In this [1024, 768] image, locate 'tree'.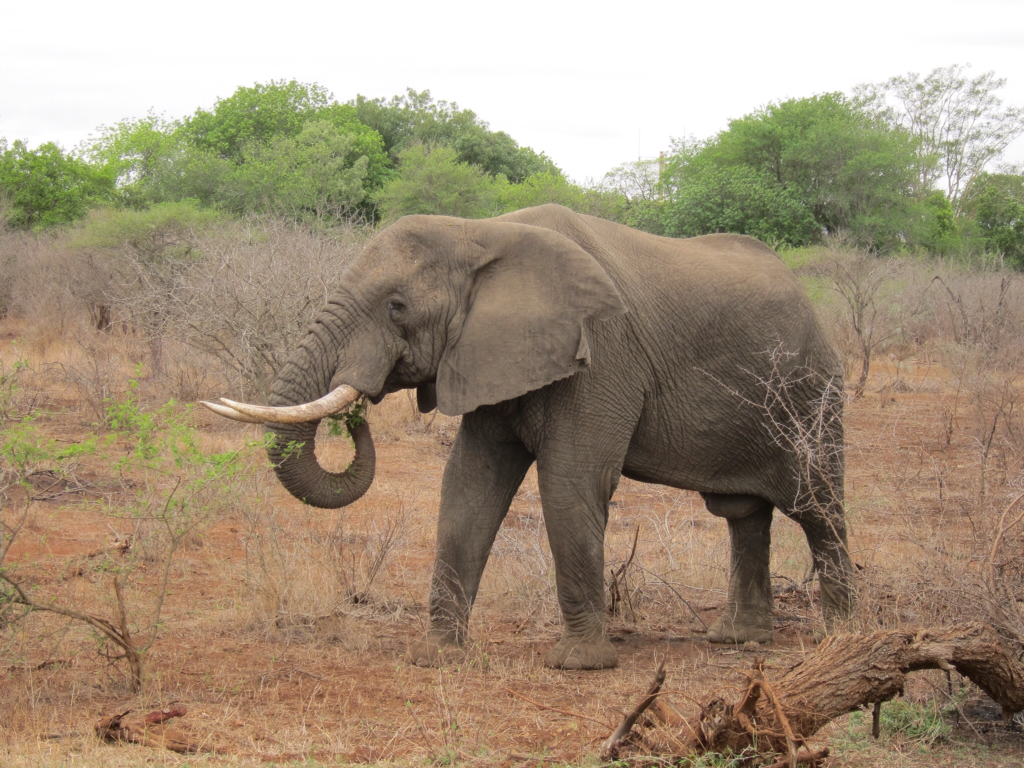
Bounding box: crop(0, 132, 113, 237).
